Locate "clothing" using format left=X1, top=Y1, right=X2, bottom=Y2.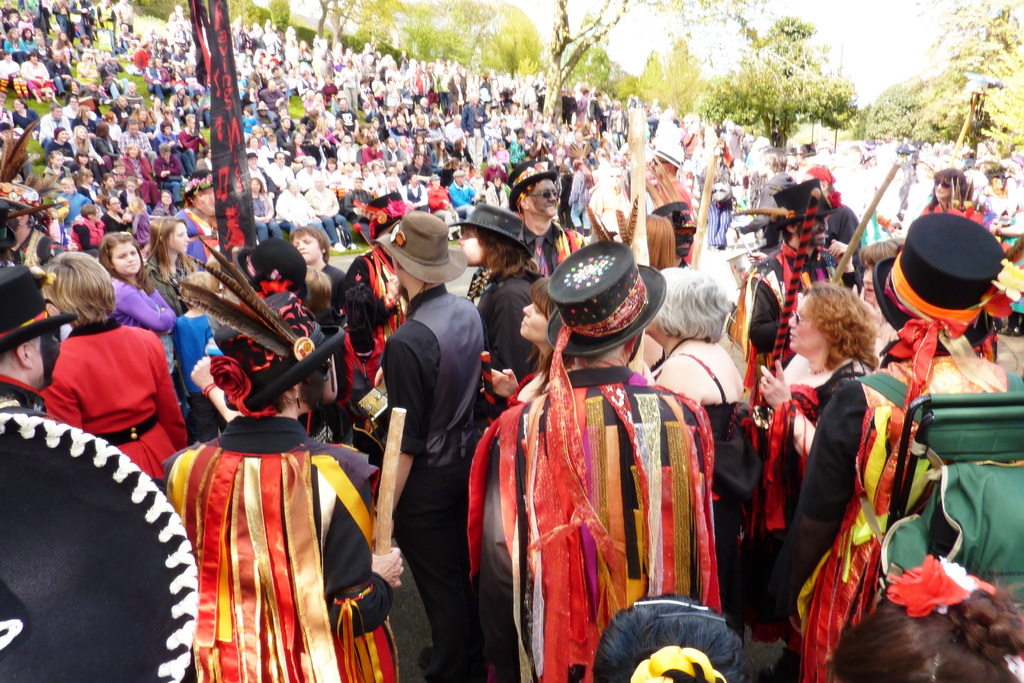
left=376, top=276, right=473, bottom=529.
